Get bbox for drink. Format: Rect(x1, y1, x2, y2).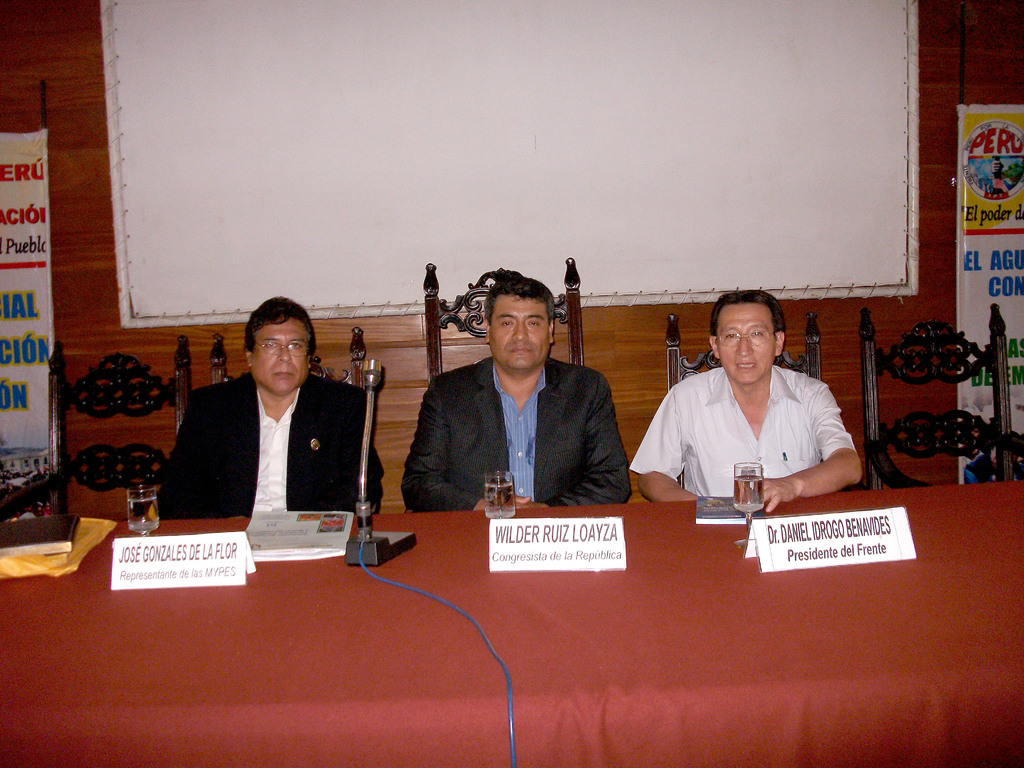
Rect(483, 484, 515, 513).
